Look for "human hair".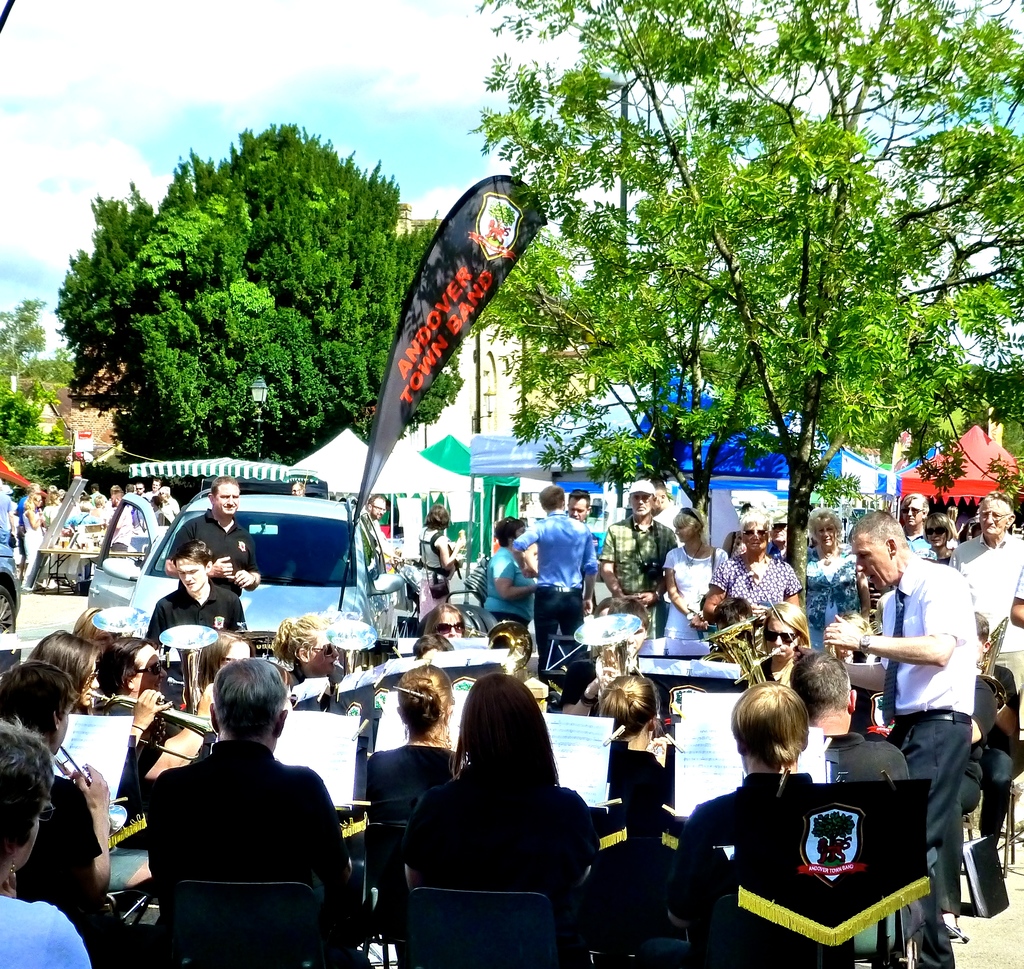
Found: 712, 592, 754, 625.
